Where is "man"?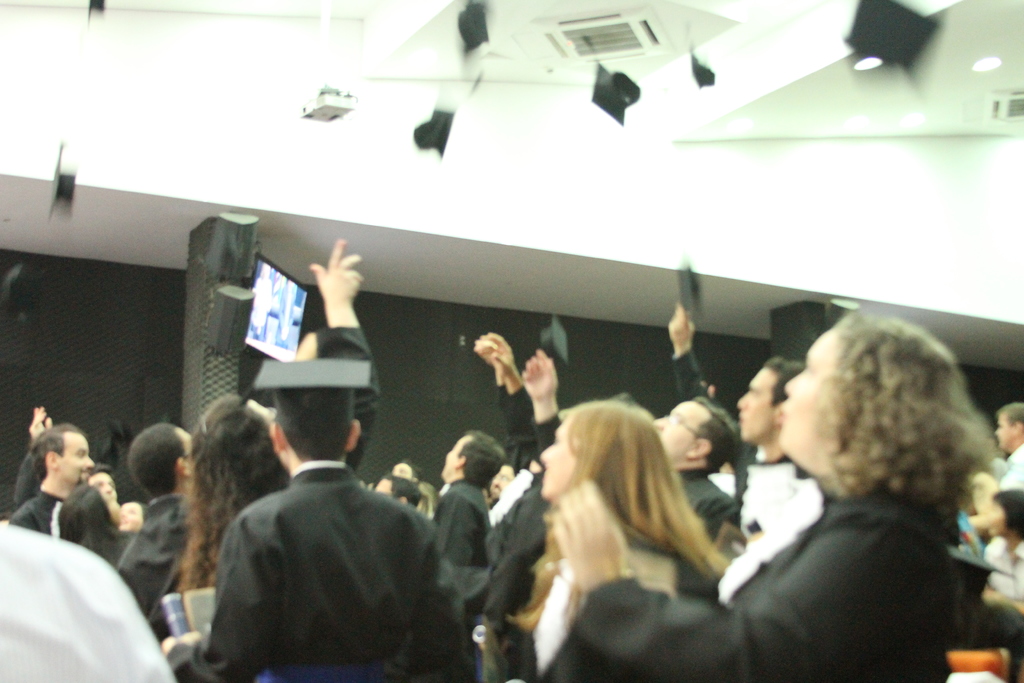
bbox(1000, 403, 1023, 493).
